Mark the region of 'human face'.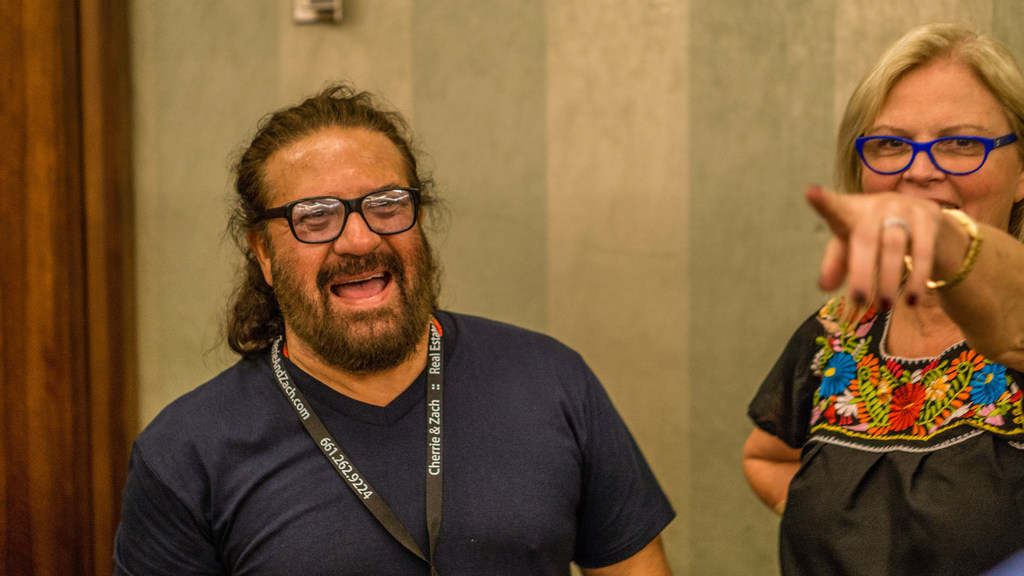
Region: <bbox>861, 56, 1017, 232</bbox>.
